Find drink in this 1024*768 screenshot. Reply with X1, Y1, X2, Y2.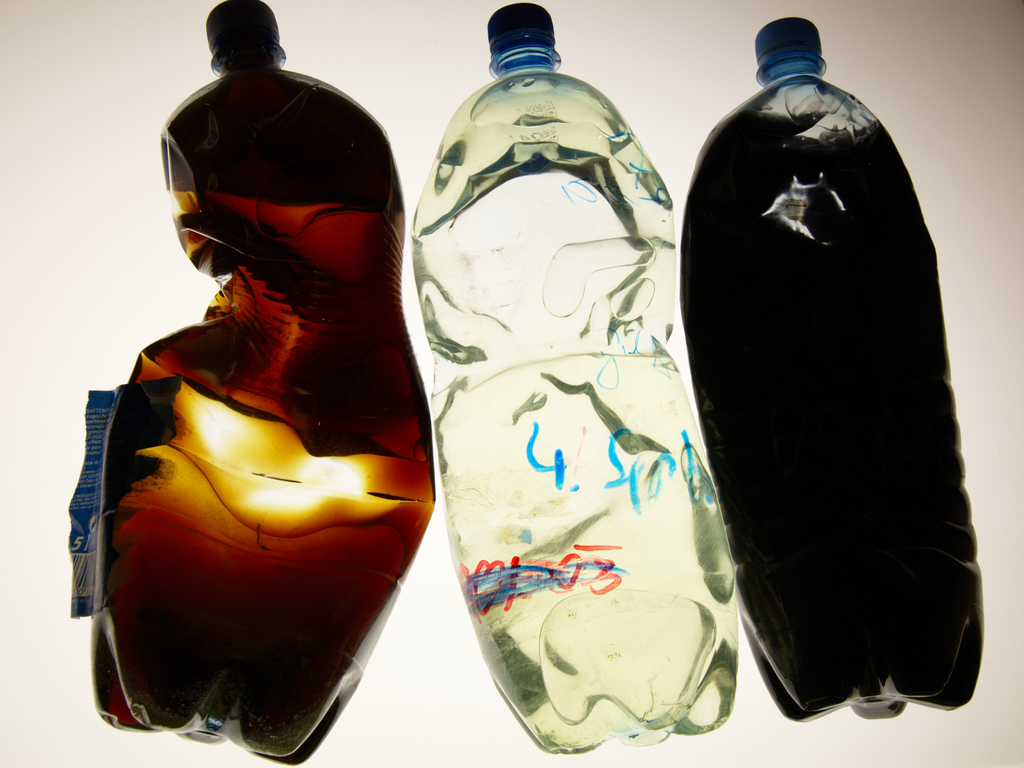
415, 60, 748, 753.
